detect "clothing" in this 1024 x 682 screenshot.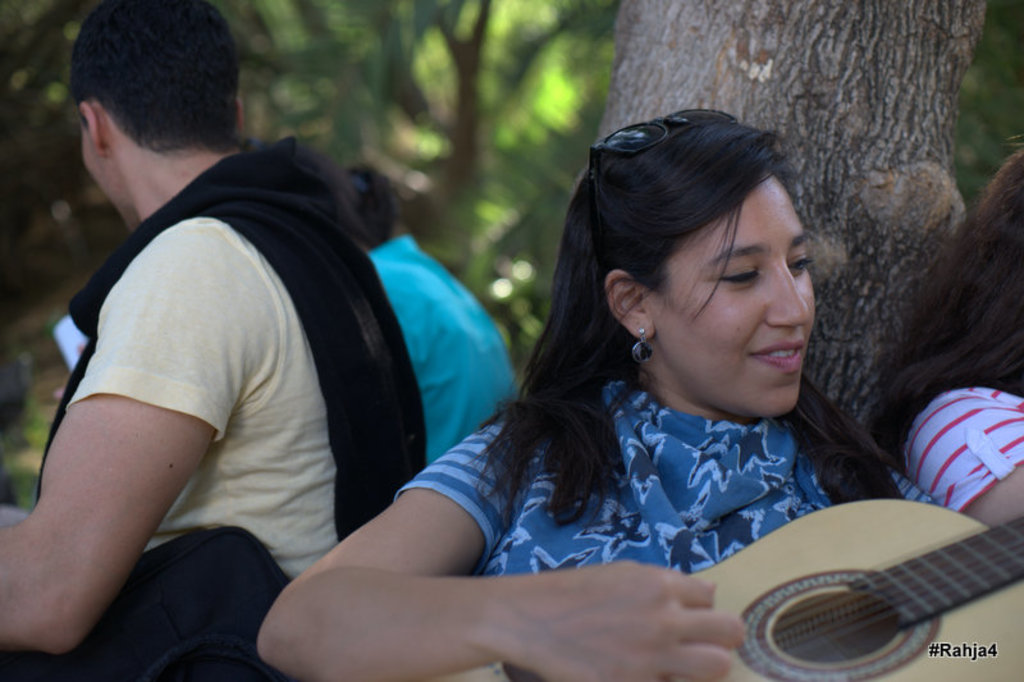
Detection: bbox=[64, 163, 415, 681].
